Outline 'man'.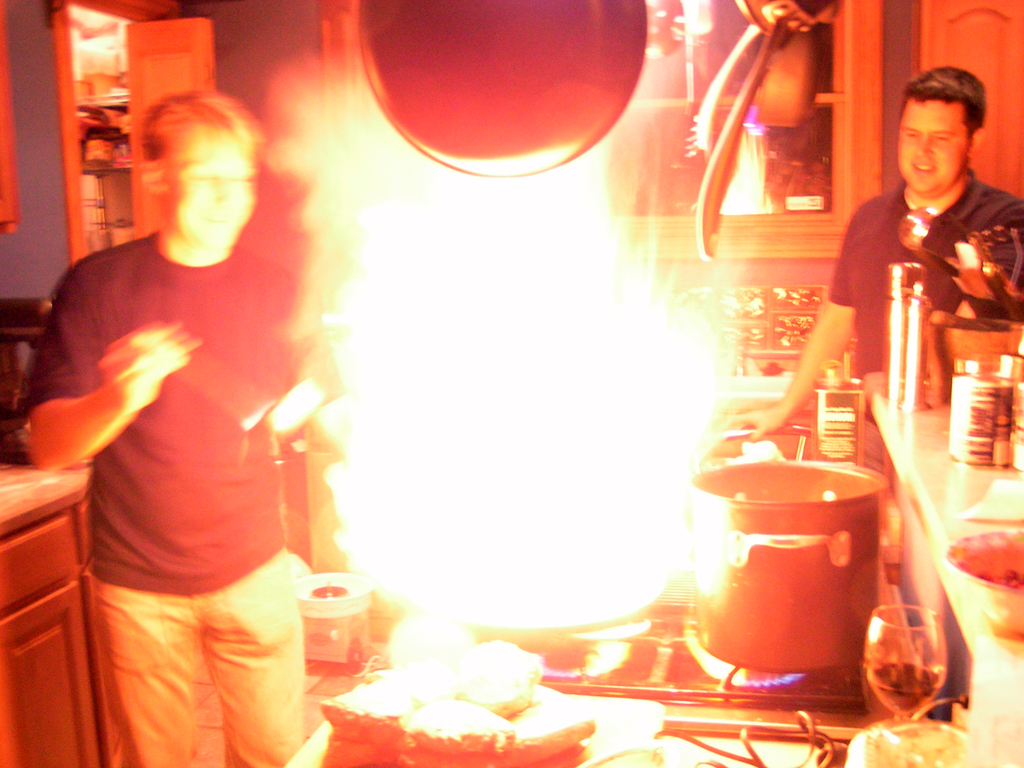
Outline: box(28, 66, 355, 707).
